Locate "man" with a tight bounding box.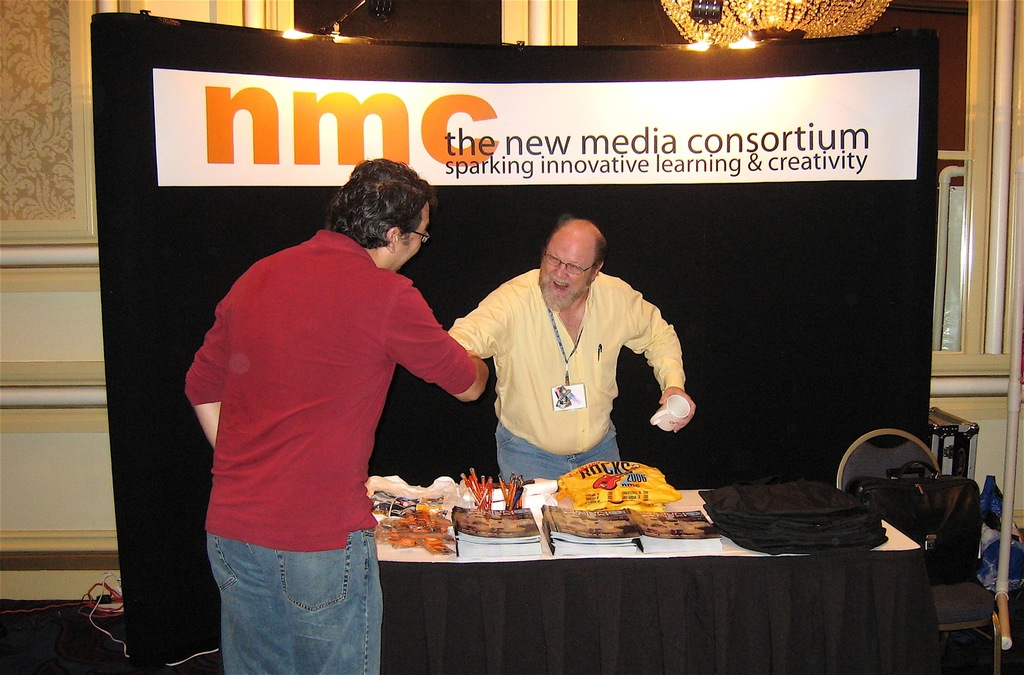
select_region(182, 158, 496, 674).
